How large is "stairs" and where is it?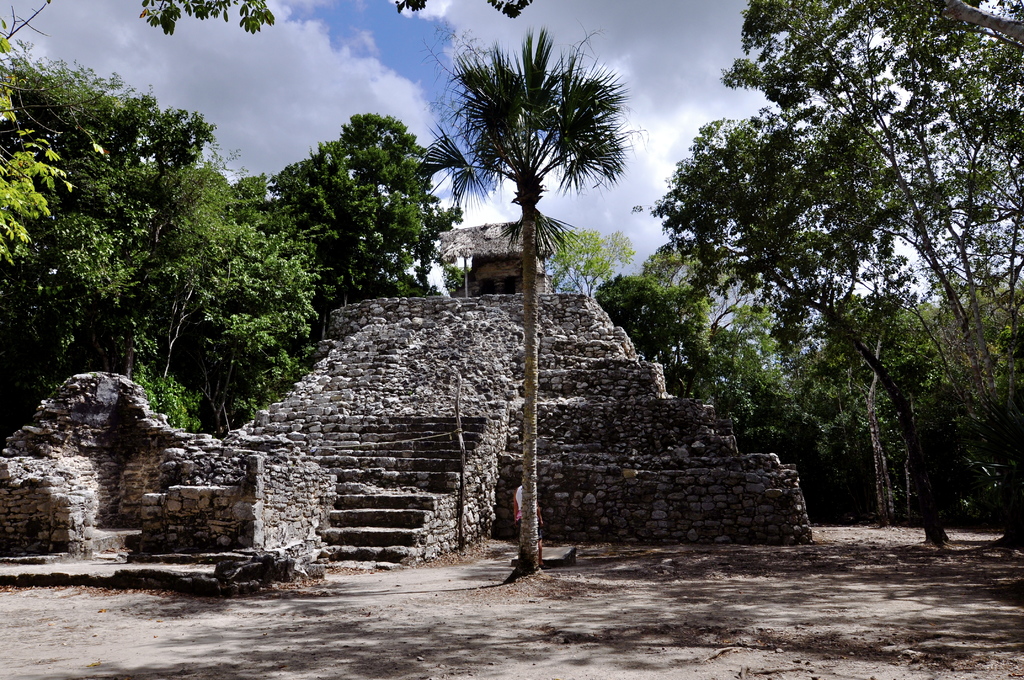
Bounding box: bbox=(319, 491, 439, 562).
